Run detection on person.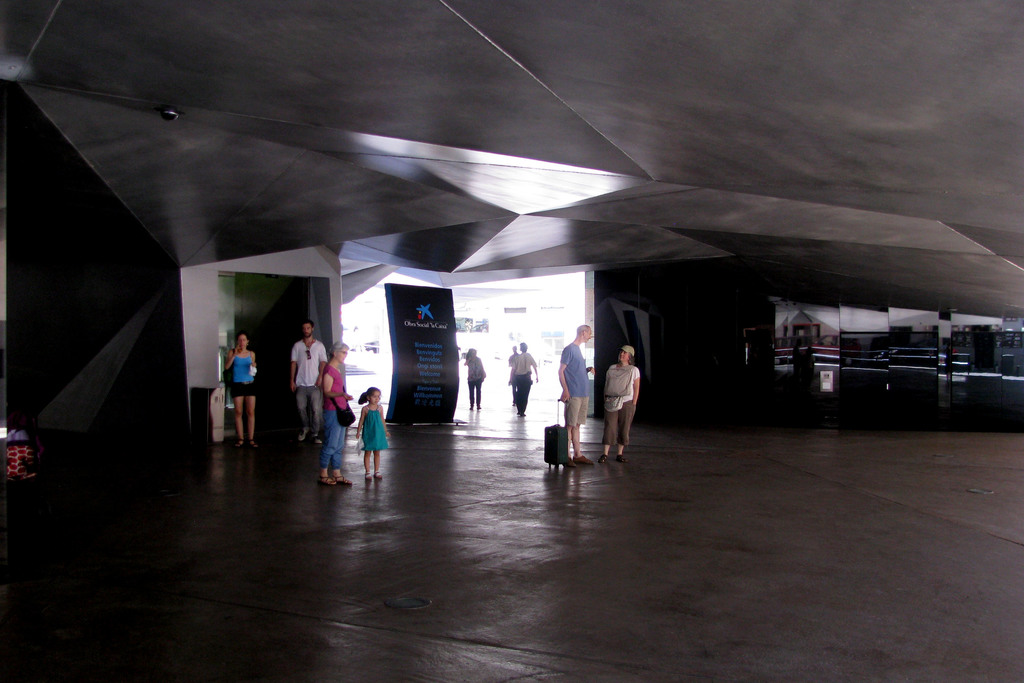
Result: (589, 348, 644, 476).
